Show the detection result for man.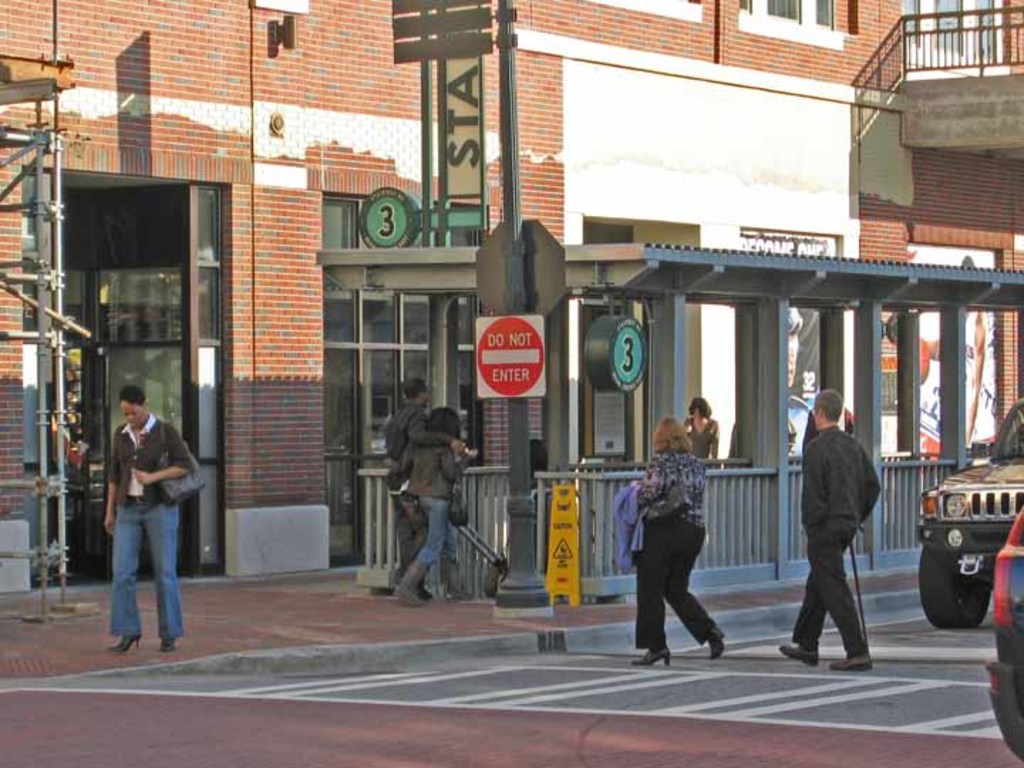
{"x1": 784, "y1": 374, "x2": 897, "y2": 688}.
